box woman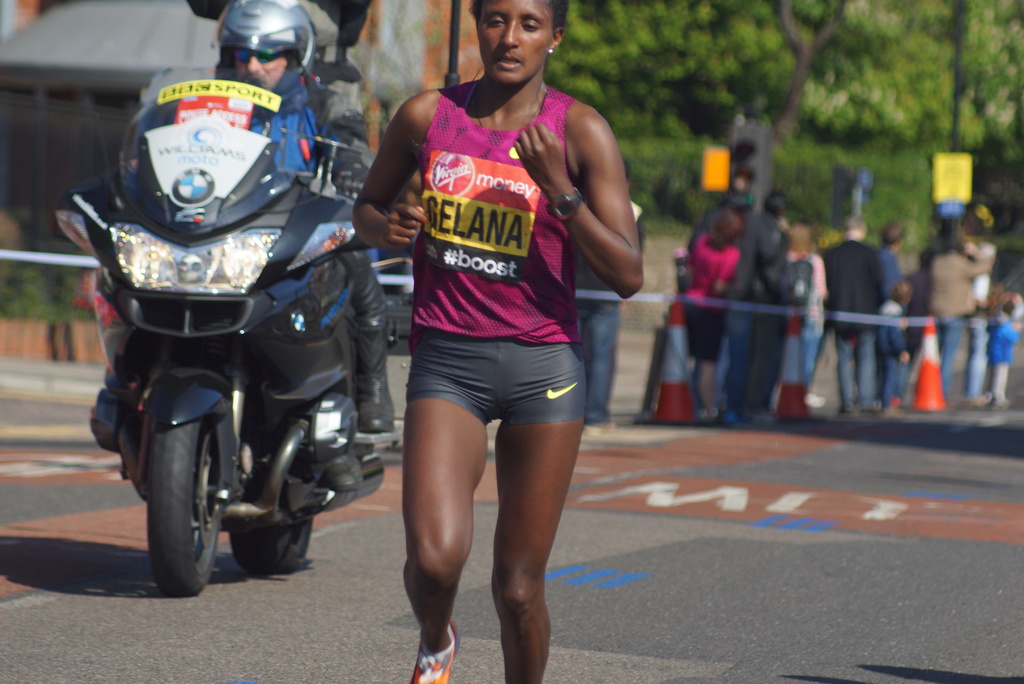
{"x1": 922, "y1": 232, "x2": 995, "y2": 399}
